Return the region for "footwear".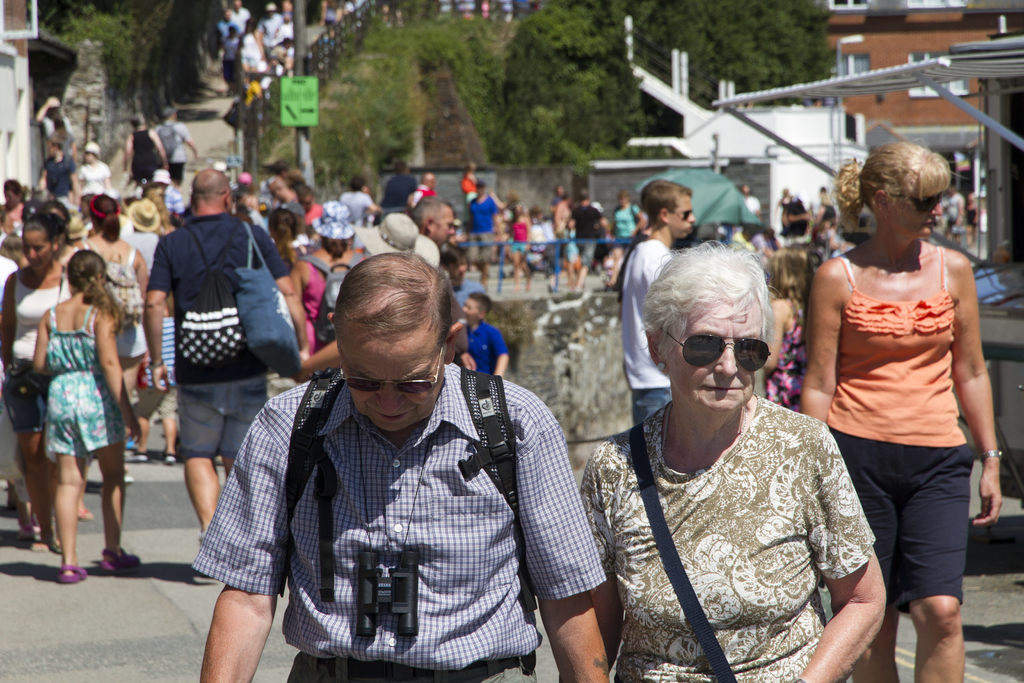
{"left": 100, "top": 549, "right": 139, "bottom": 574}.
